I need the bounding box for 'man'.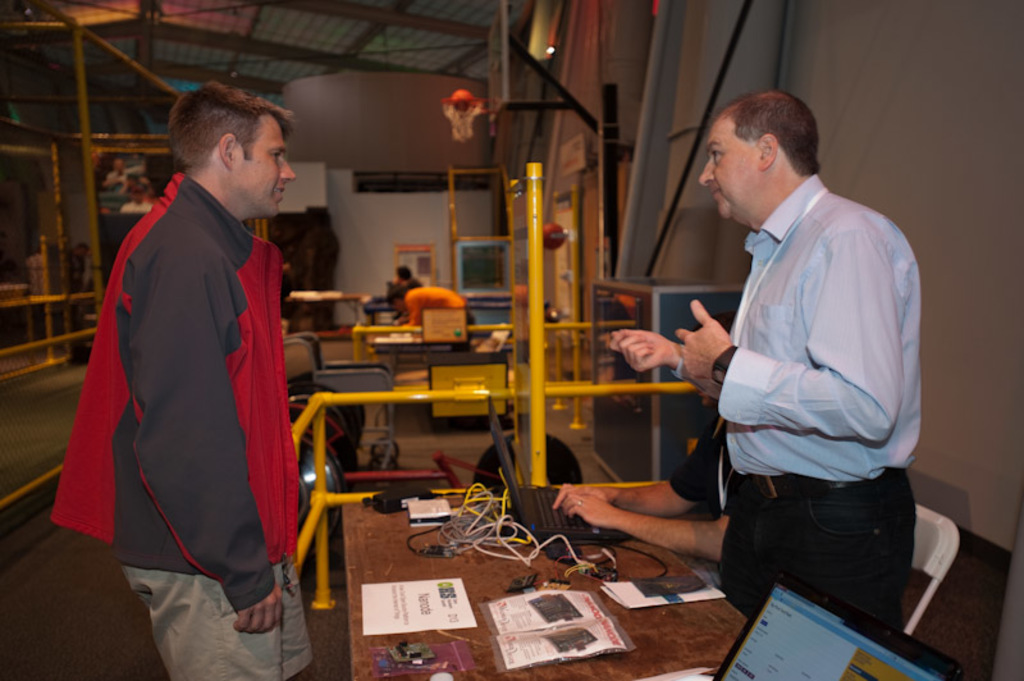
Here it is: <box>552,411,737,566</box>.
